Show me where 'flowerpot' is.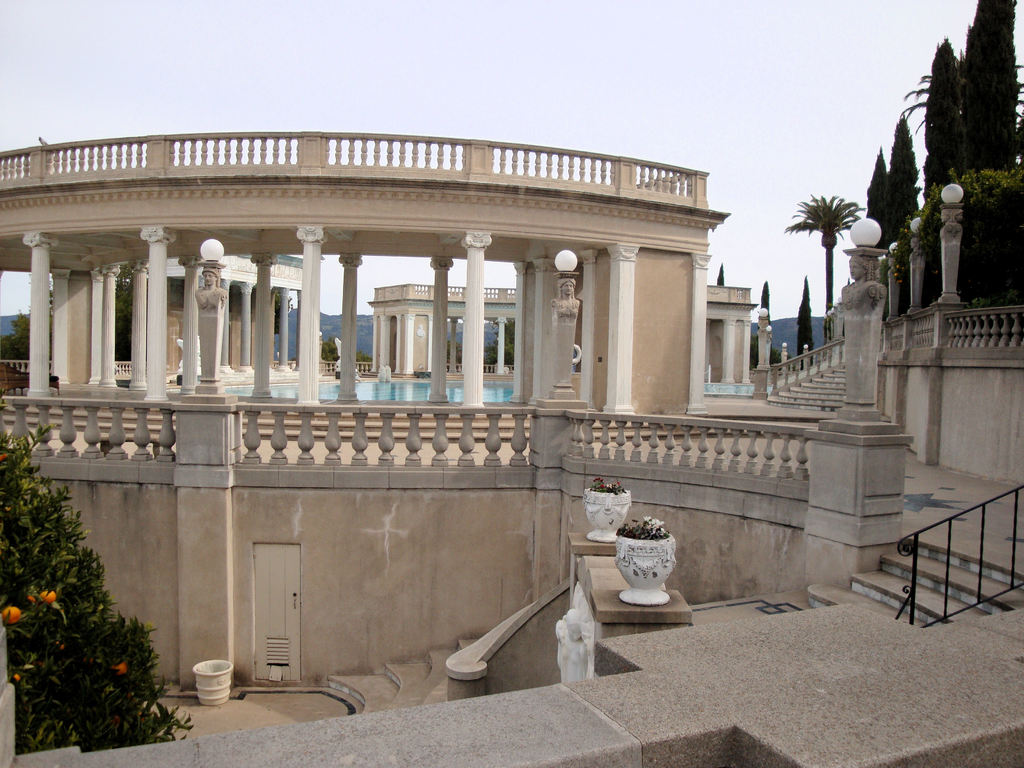
'flowerpot' is at [614,530,685,622].
